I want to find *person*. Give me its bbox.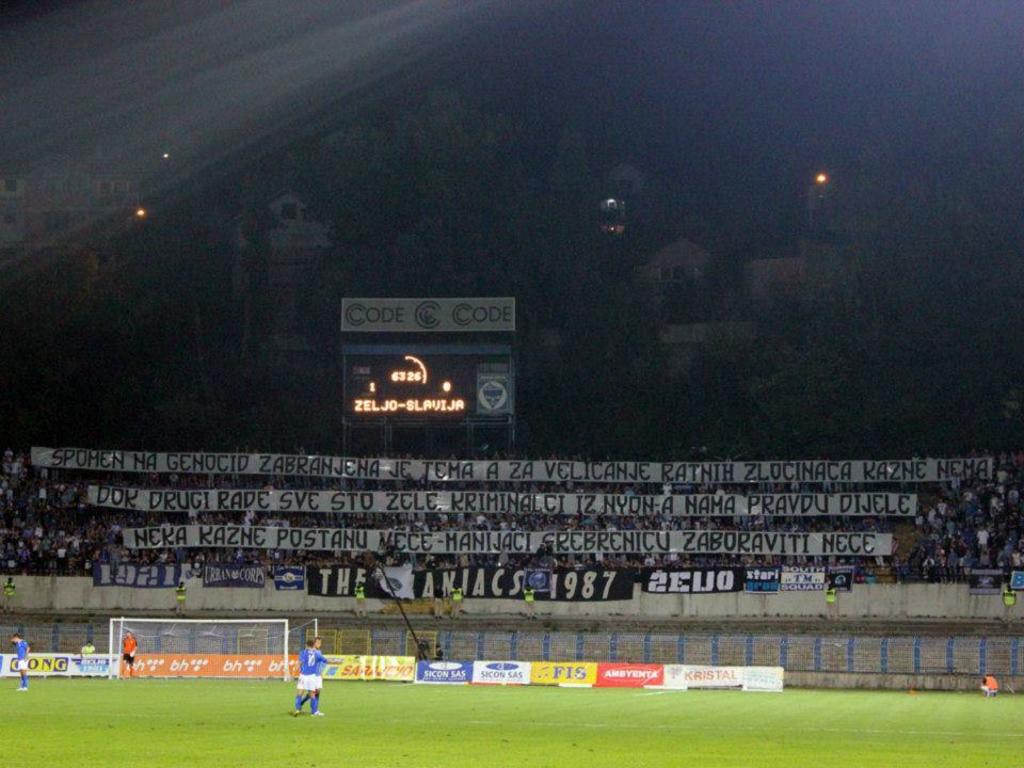
pyautogui.locateOnScreen(355, 581, 367, 613).
